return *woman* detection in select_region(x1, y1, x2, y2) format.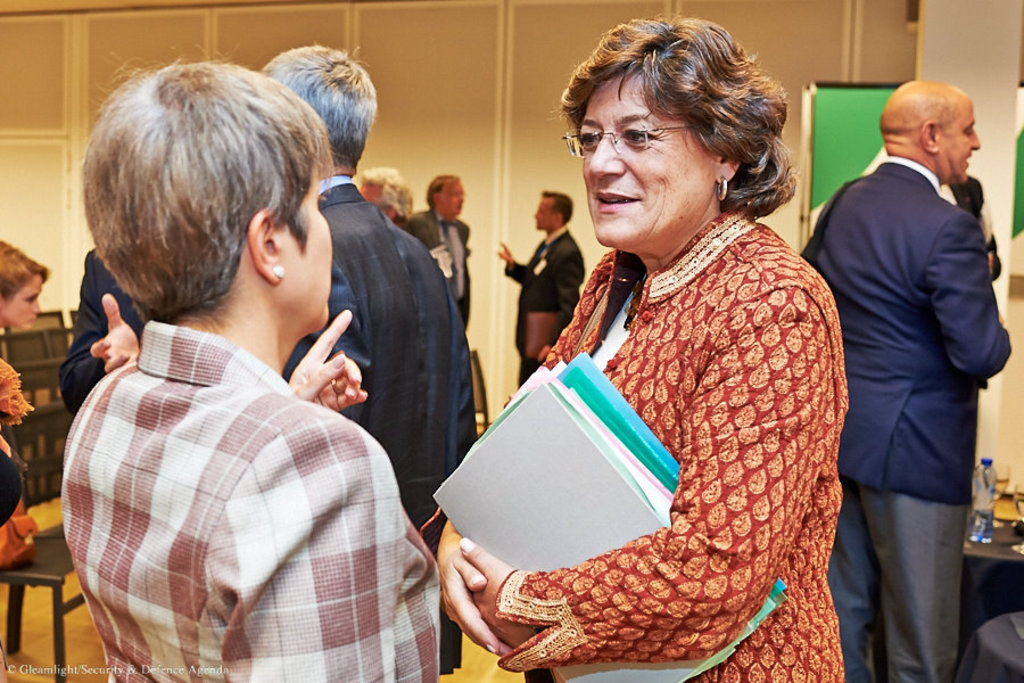
select_region(414, 3, 868, 682).
